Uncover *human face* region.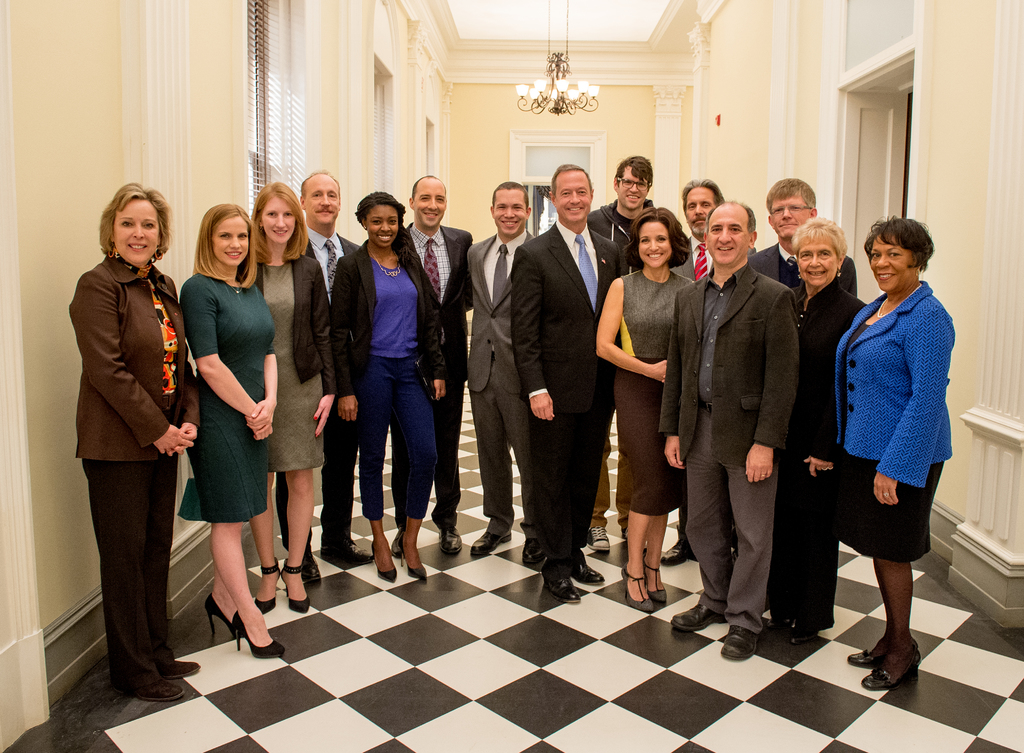
Uncovered: bbox=(260, 195, 294, 242).
